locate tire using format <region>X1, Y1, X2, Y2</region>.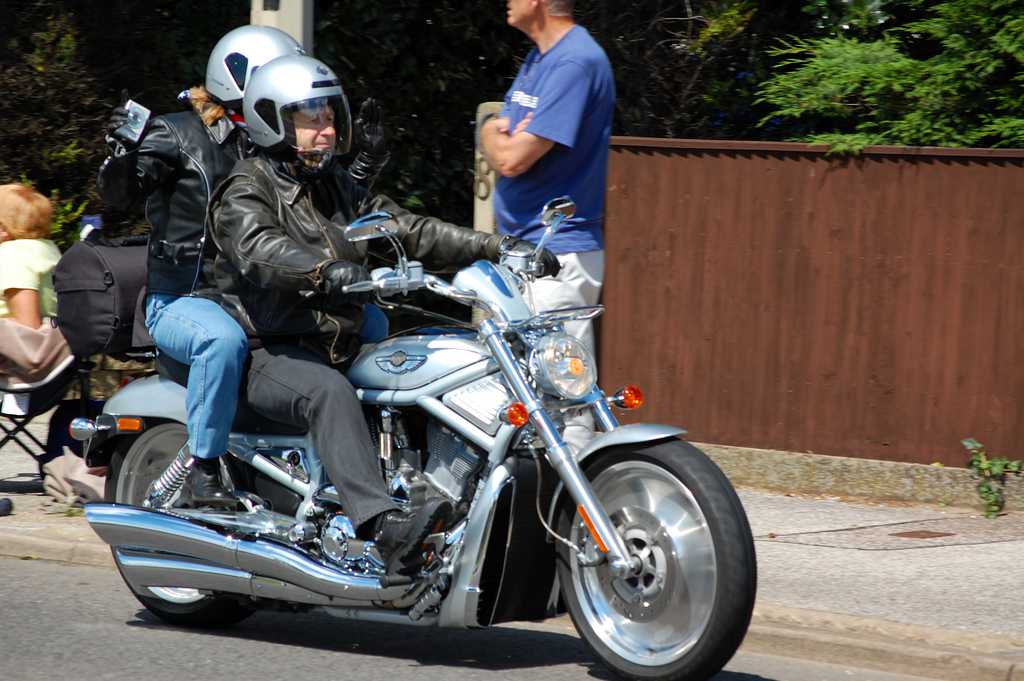
<region>102, 422, 261, 632</region>.
